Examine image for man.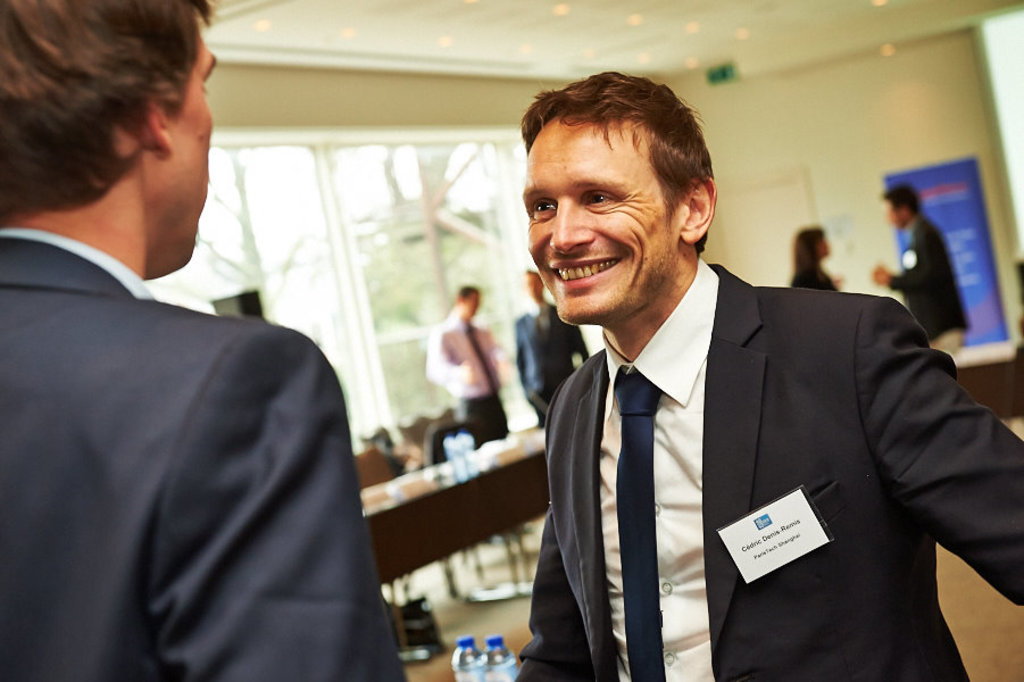
Examination result: 514, 257, 593, 424.
